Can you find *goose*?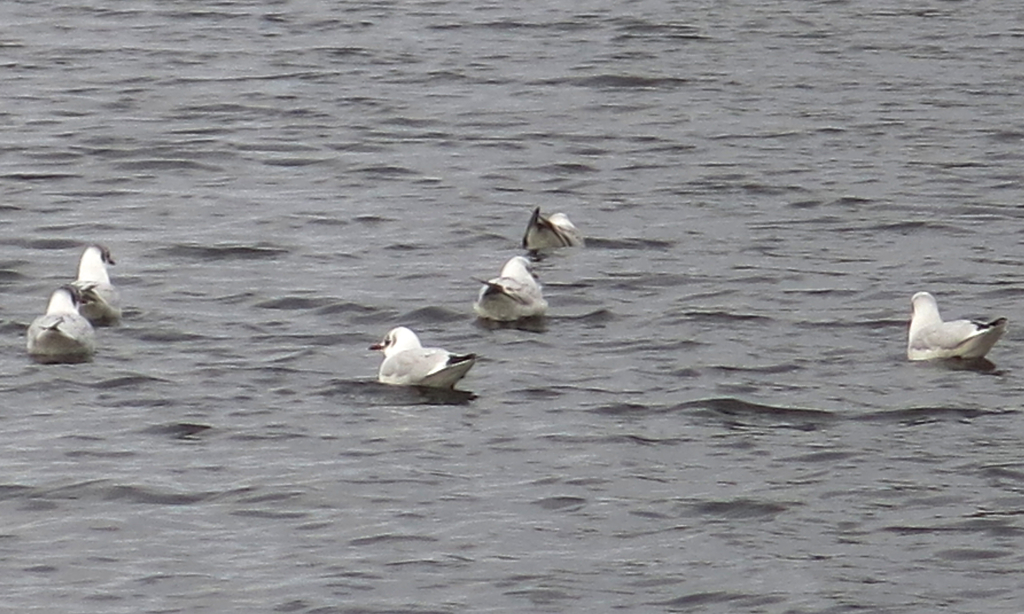
Yes, bounding box: [75, 242, 119, 323].
